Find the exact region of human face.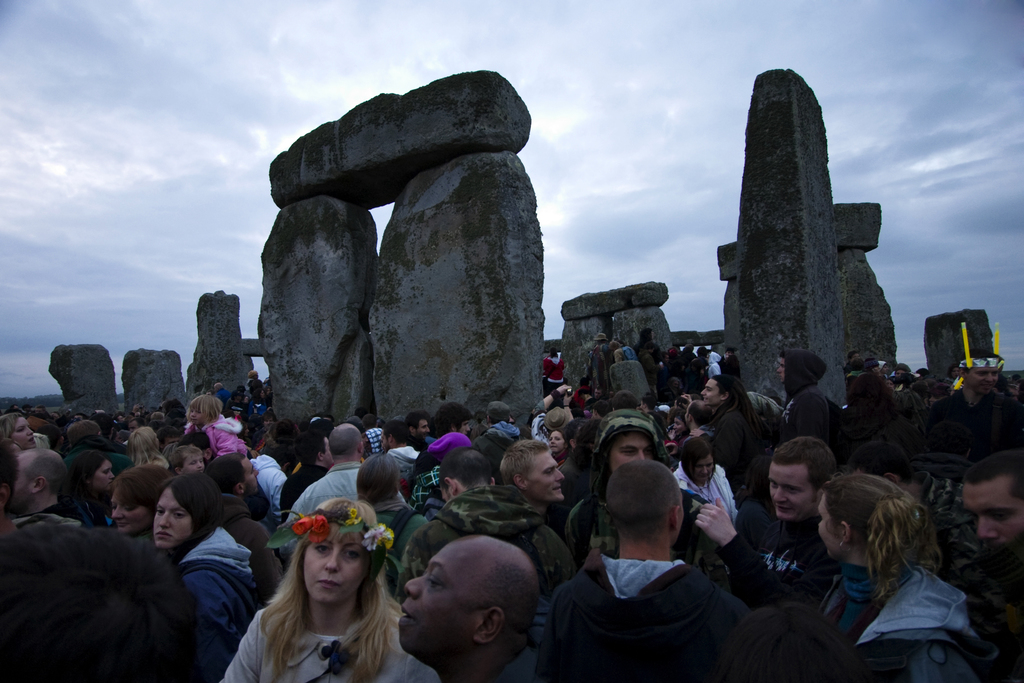
Exact region: 697:458:714:486.
